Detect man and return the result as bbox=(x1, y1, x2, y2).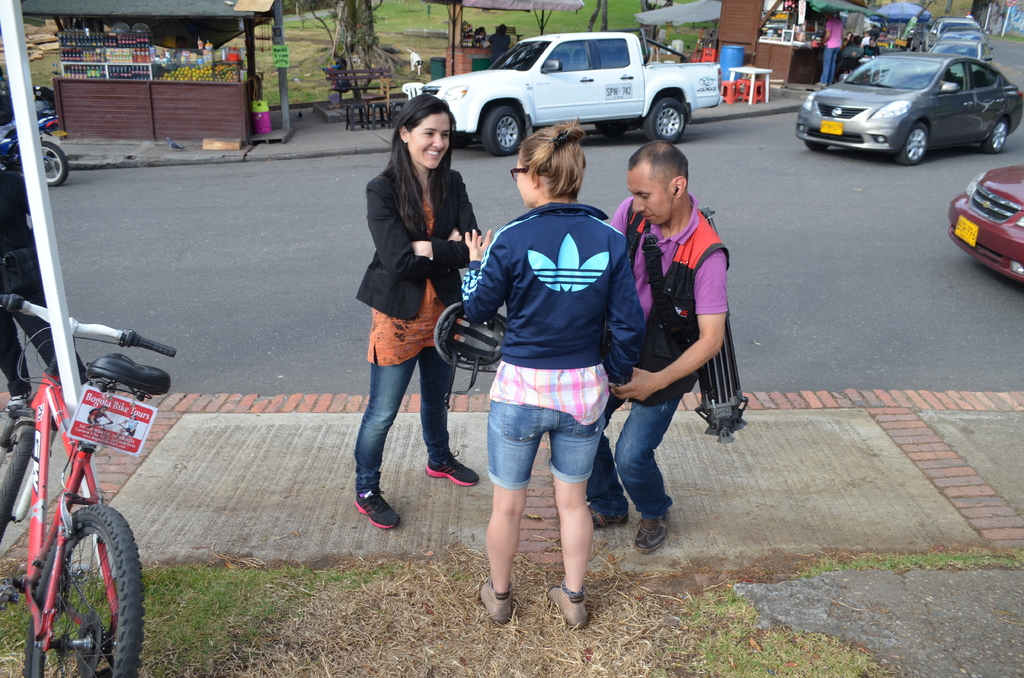
bbox=(858, 30, 878, 47).
